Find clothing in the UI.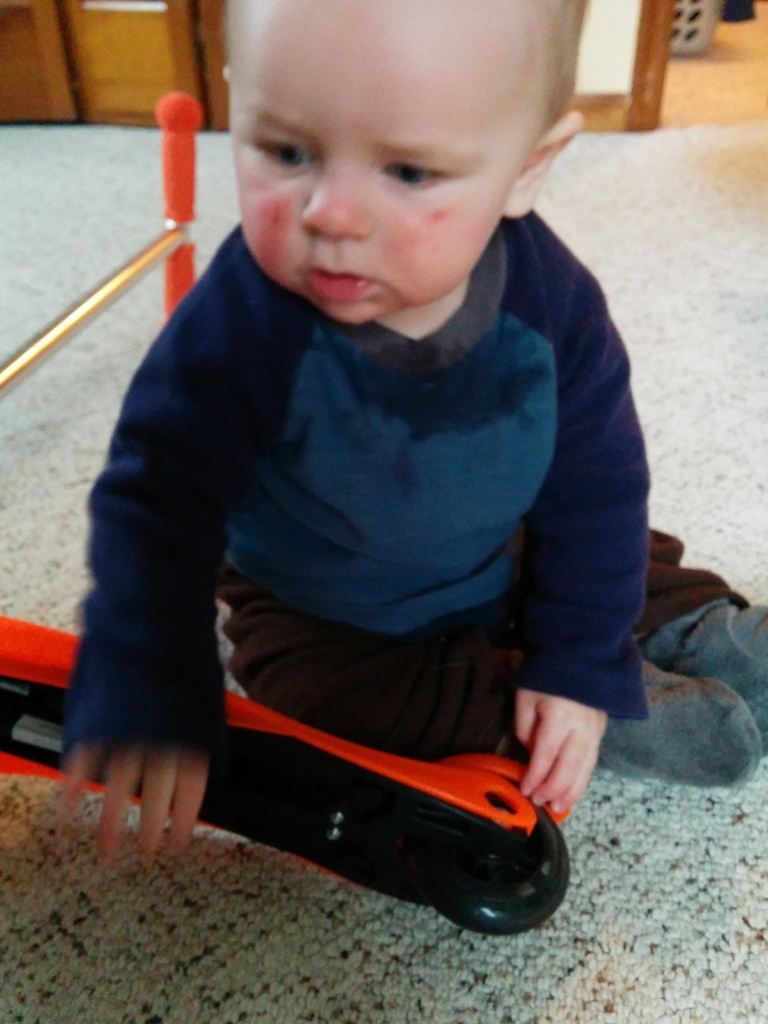
UI element at <bbox>74, 137, 696, 922</bbox>.
